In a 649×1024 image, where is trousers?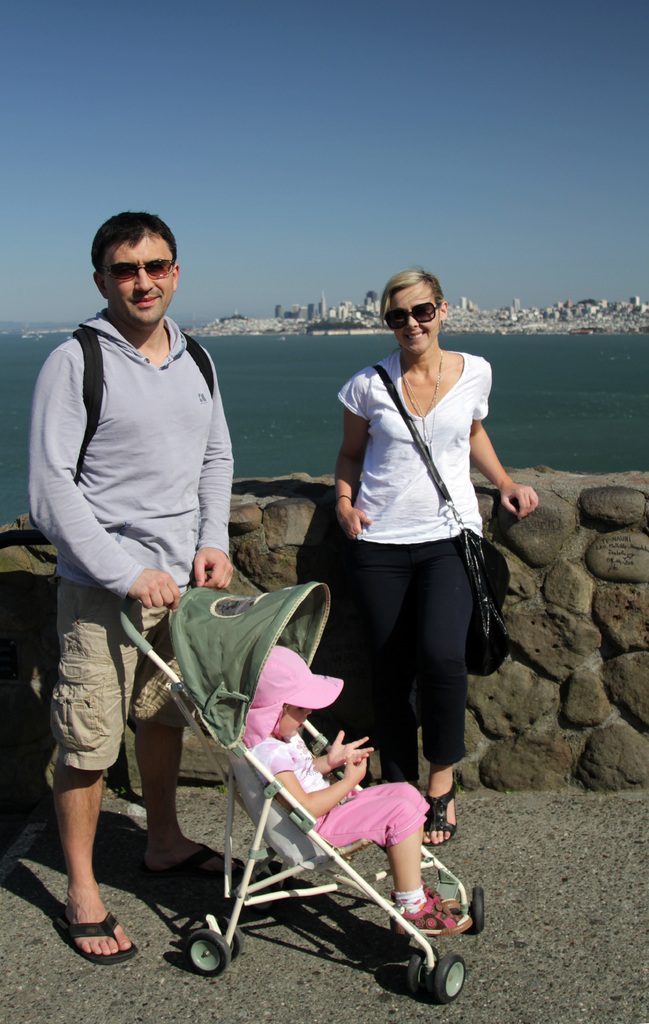
box(55, 580, 188, 769).
